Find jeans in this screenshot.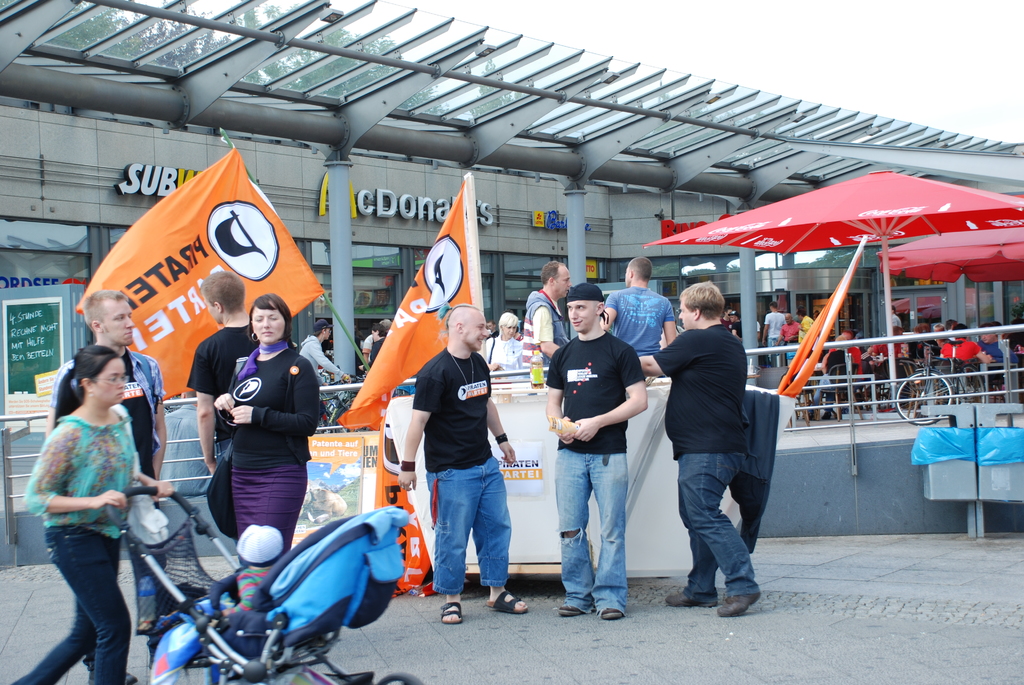
The bounding box for jeans is bbox(678, 450, 760, 605).
